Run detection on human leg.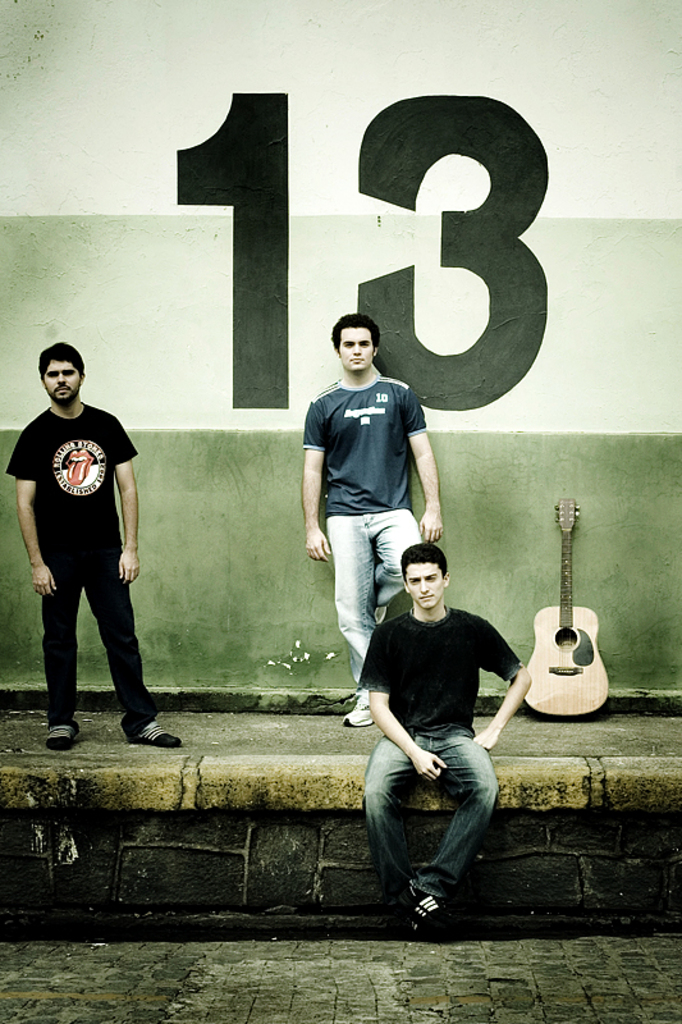
Result: select_region(328, 511, 371, 727).
